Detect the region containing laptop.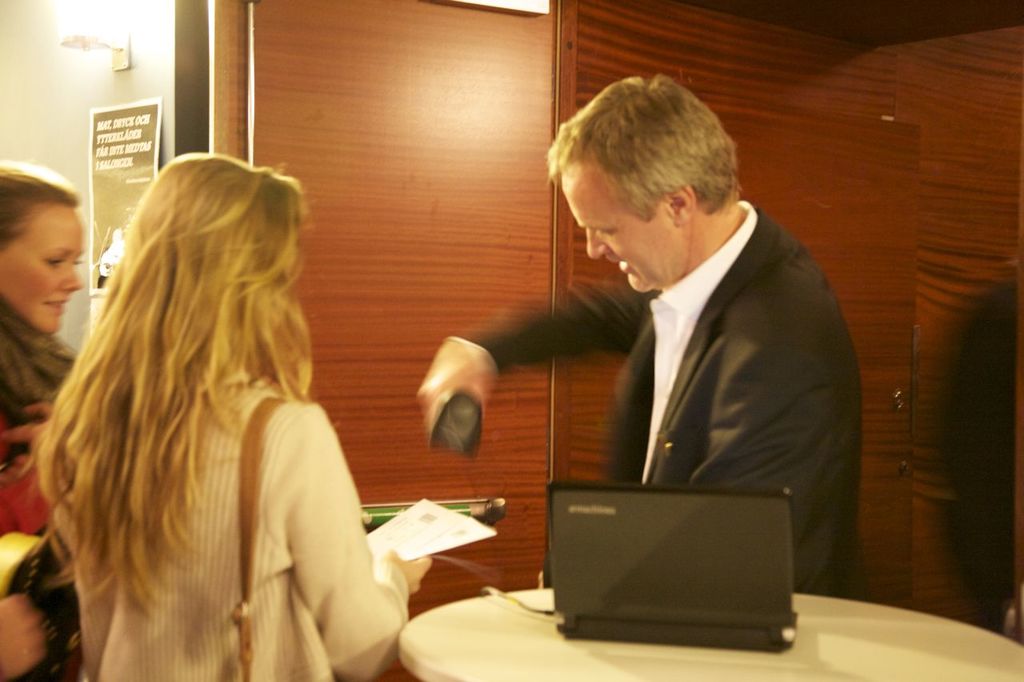
pyautogui.locateOnScreen(548, 470, 806, 655).
